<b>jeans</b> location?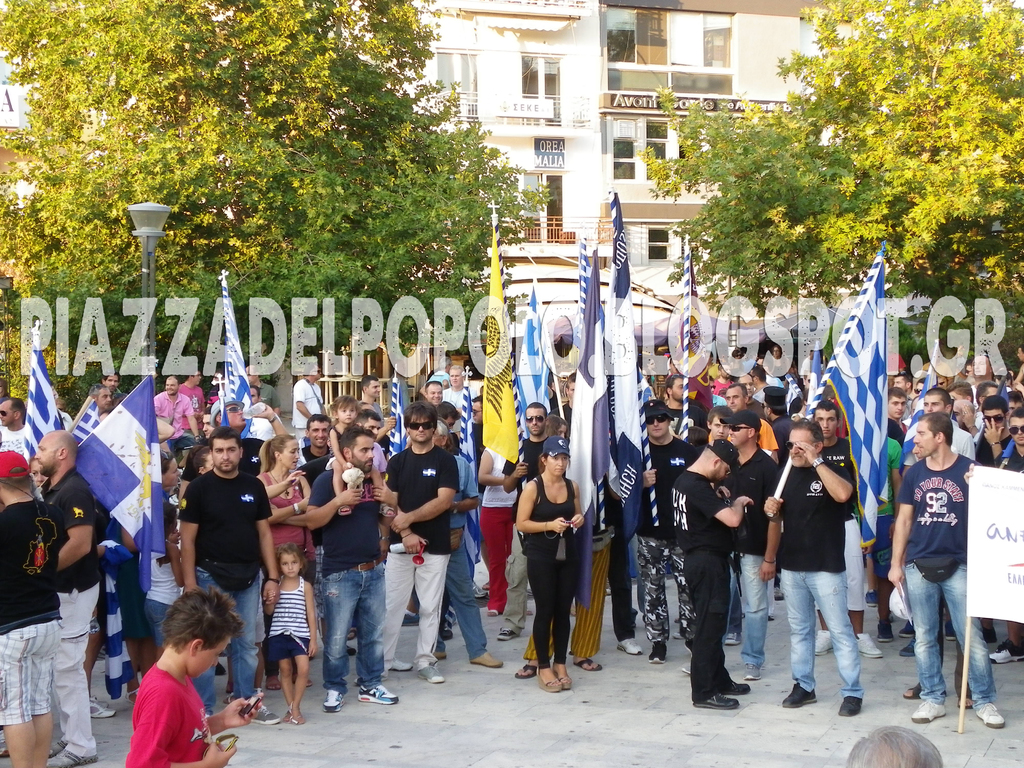
bbox=[598, 554, 645, 637]
